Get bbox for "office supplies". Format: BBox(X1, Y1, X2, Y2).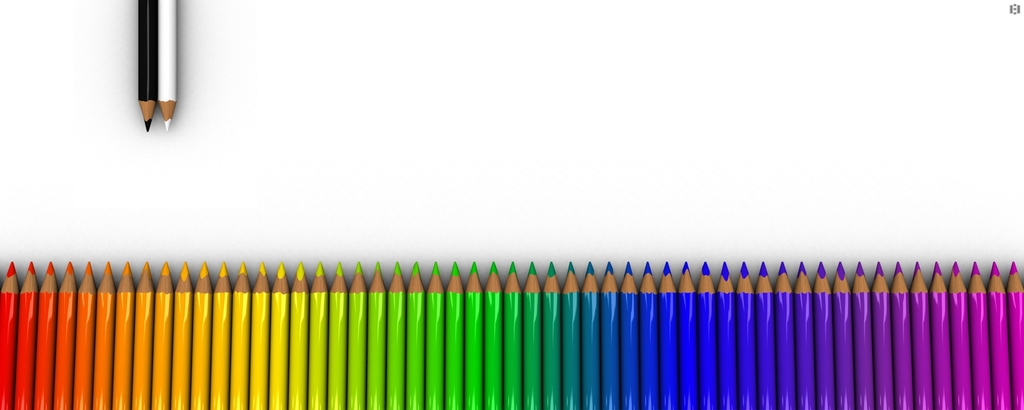
BBox(32, 263, 54, 407).
